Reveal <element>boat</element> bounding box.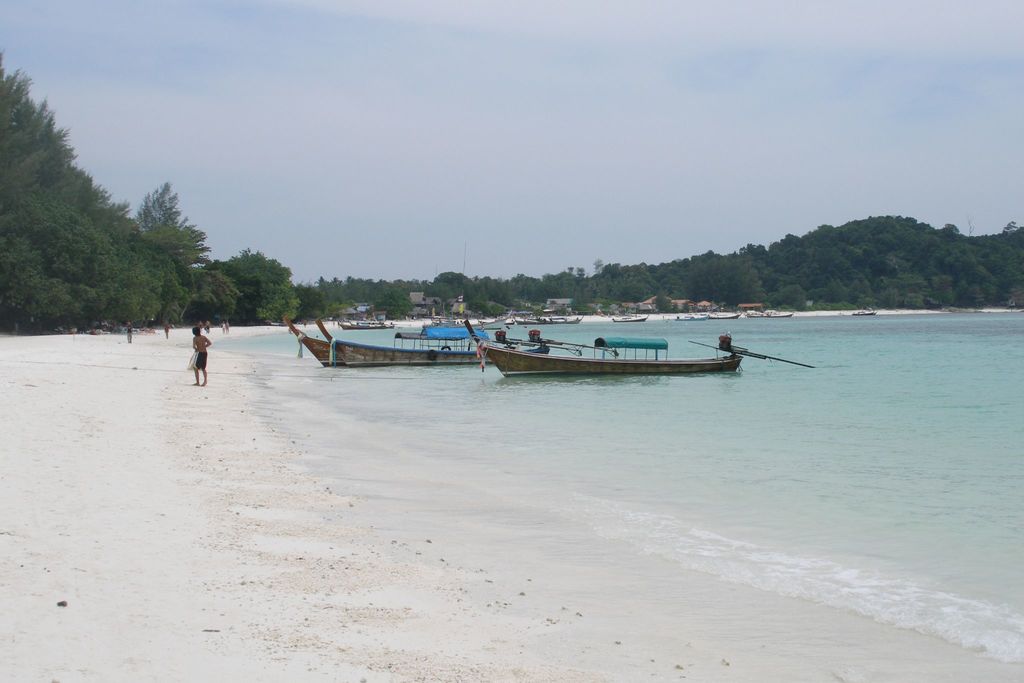
Revealed: bbox=[289, 319, 481, 368].
